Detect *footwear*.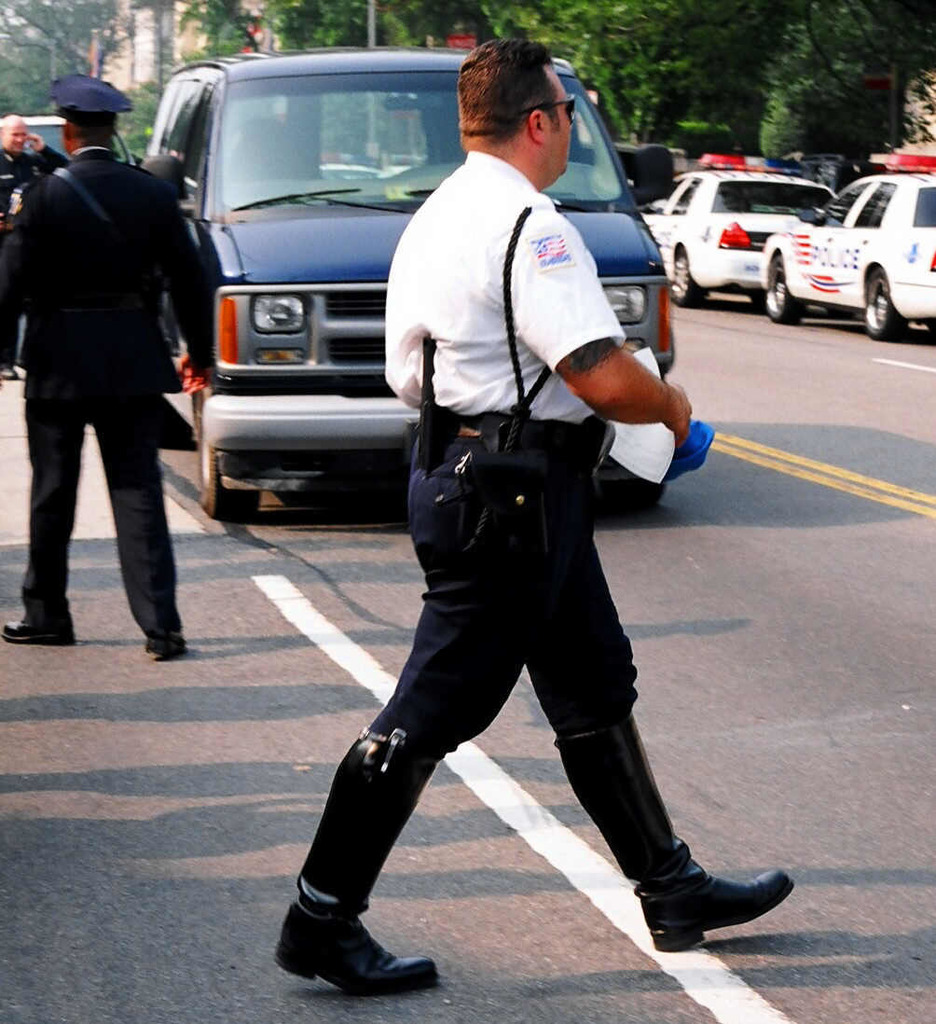
Detected at rect(0, 609, 76, 648).
